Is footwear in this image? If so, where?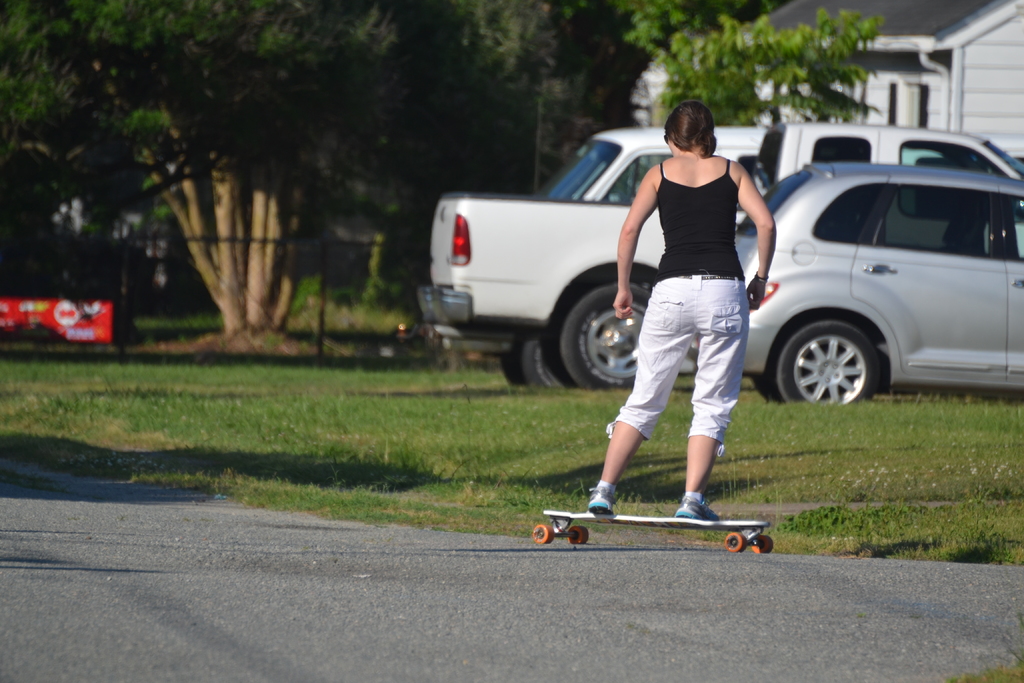
Yes, at BBox(673, 493, 719, 525).
